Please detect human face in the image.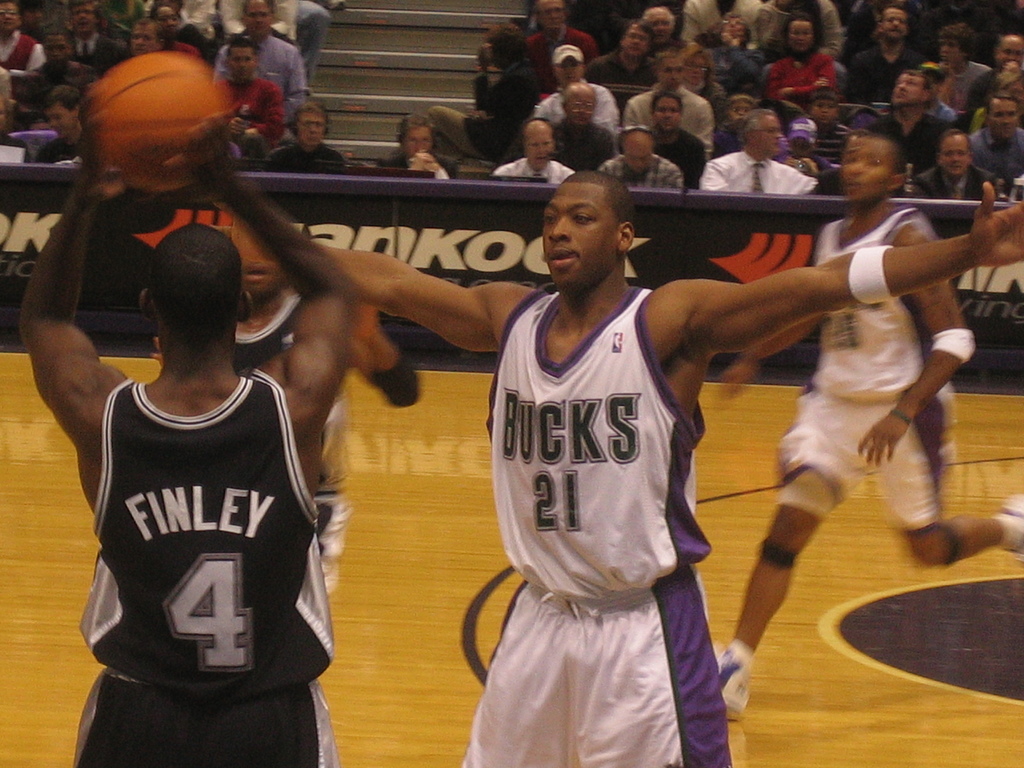
691:56:705:83.
